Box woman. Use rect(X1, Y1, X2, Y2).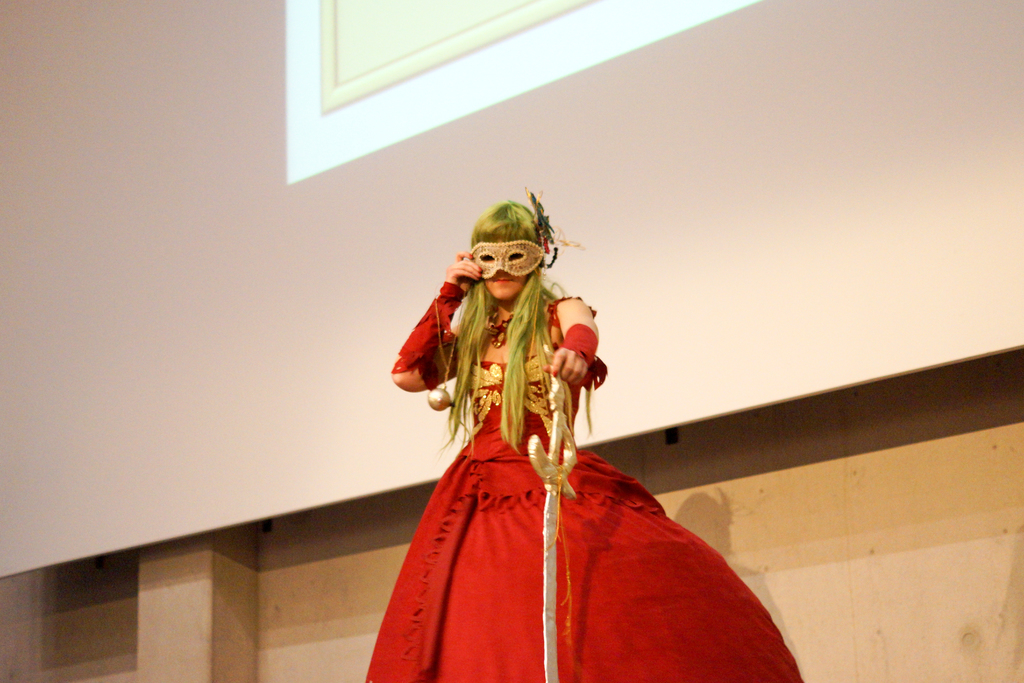
rect(360, 203, 758, 679).
